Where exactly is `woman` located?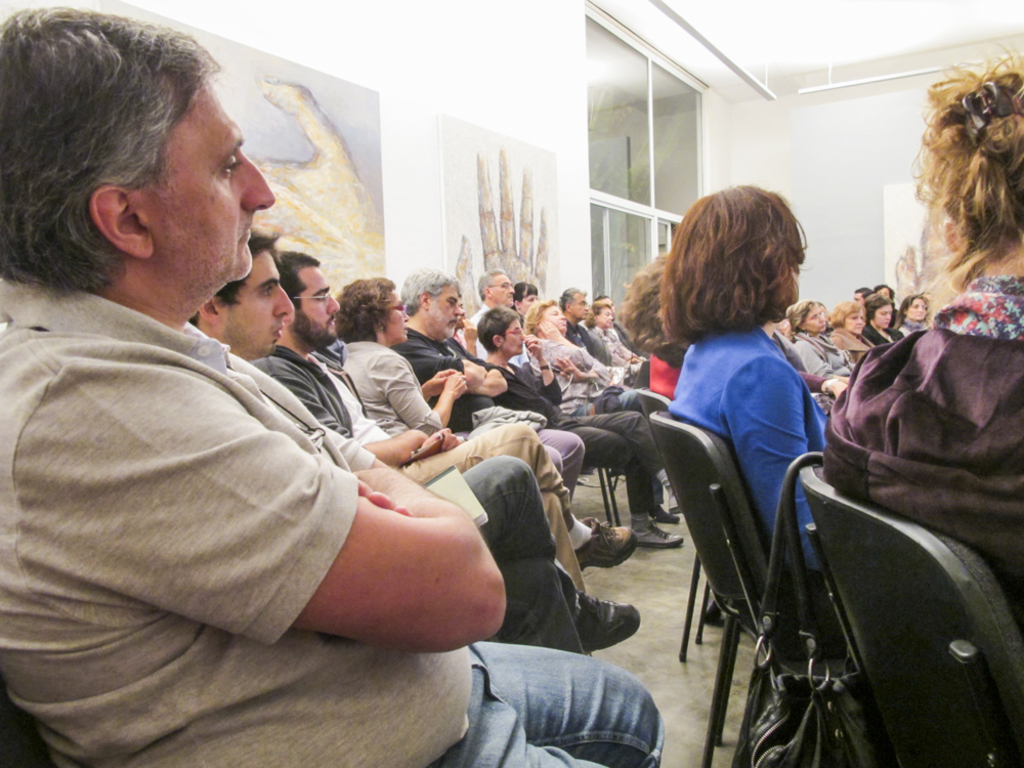
Its bounding box is box(587, 301, 649, 377).
